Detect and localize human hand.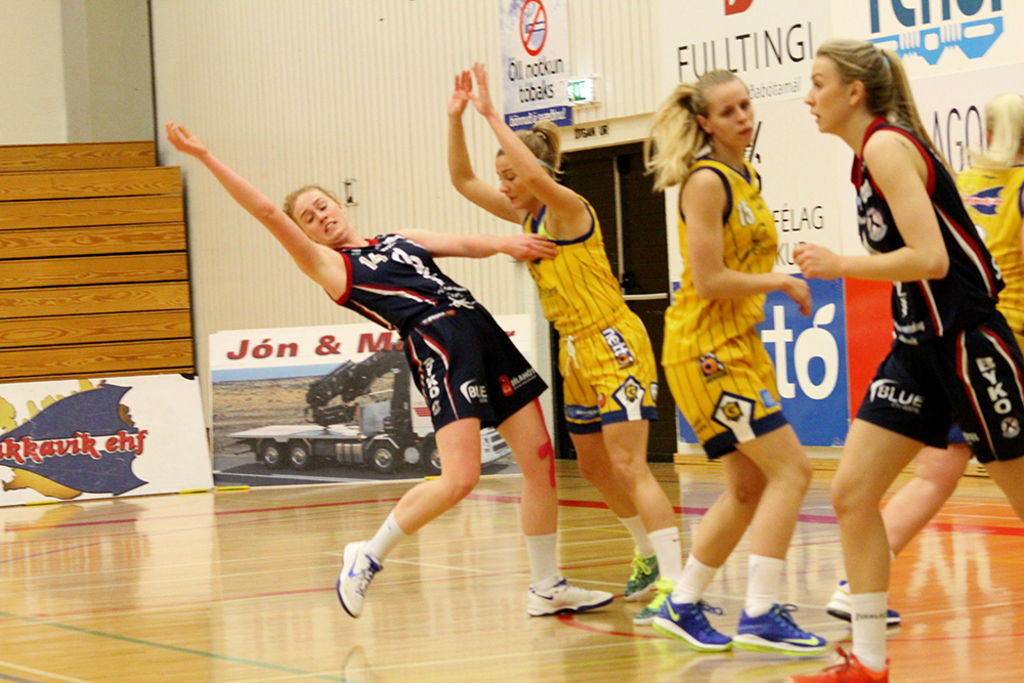
Localized at pyautogui.locateOnScreen(166, 121, 206, 160).
